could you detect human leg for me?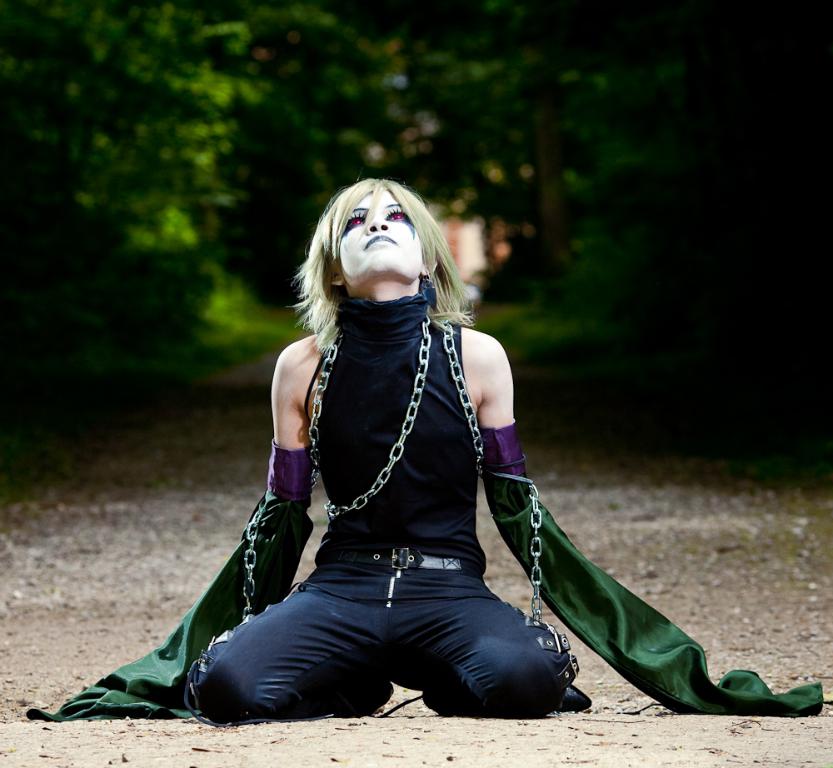
Detection result: (393,598,497,711).
